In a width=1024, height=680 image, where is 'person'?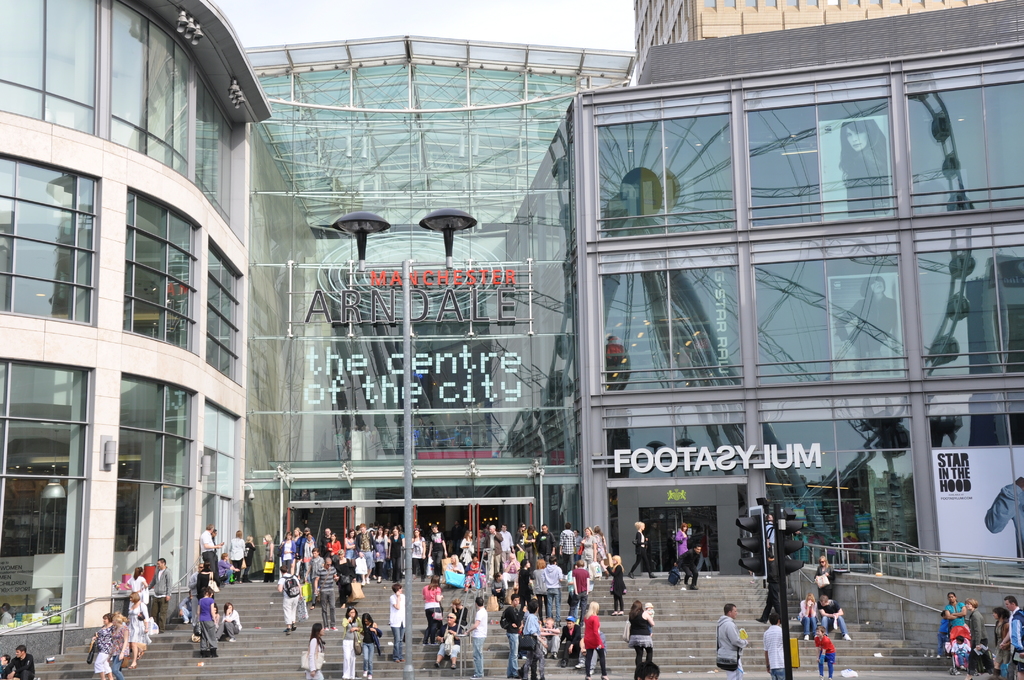
580,599,609,679.
